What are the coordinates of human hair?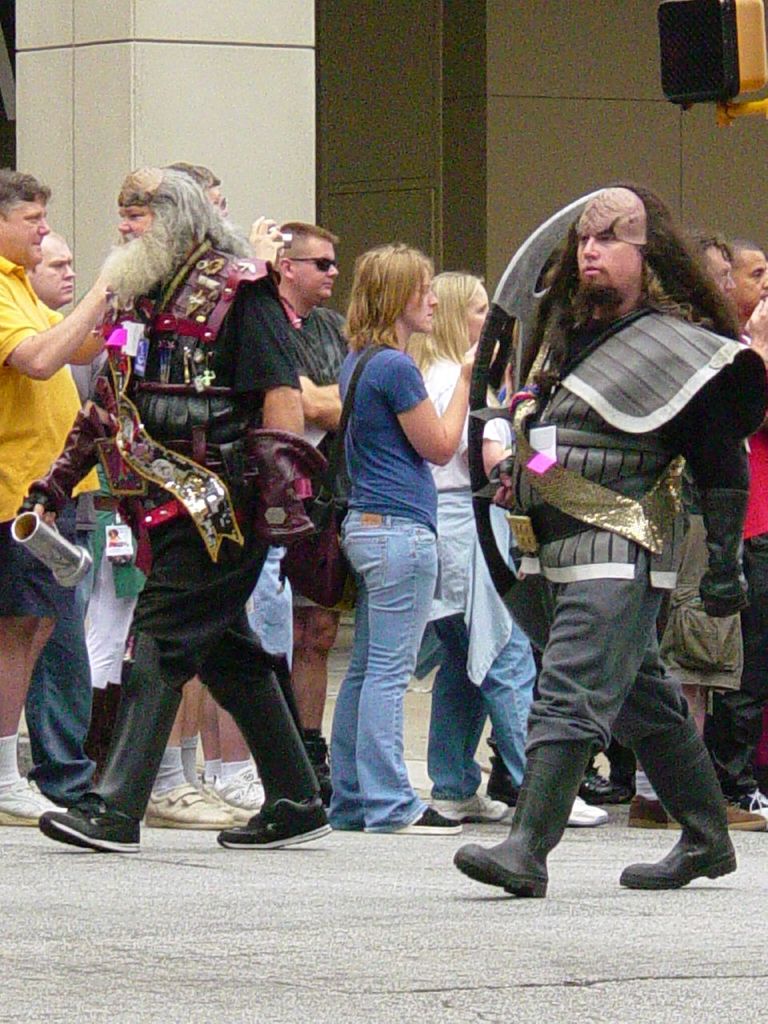
select_region(357, 232, 449, 341).
